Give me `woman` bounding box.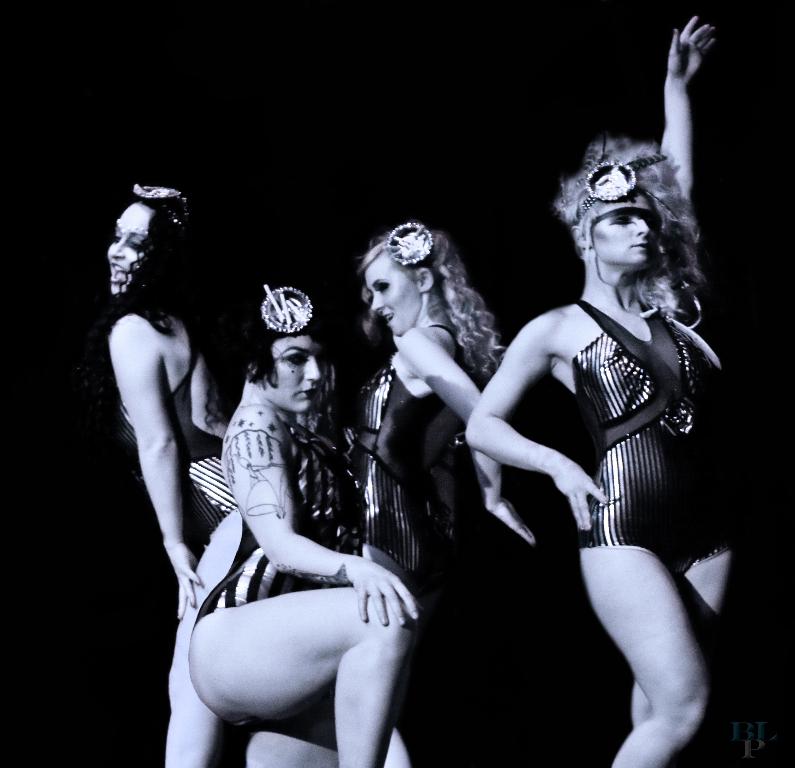
[x1=76, y1=144, x2=232, y2=764].
